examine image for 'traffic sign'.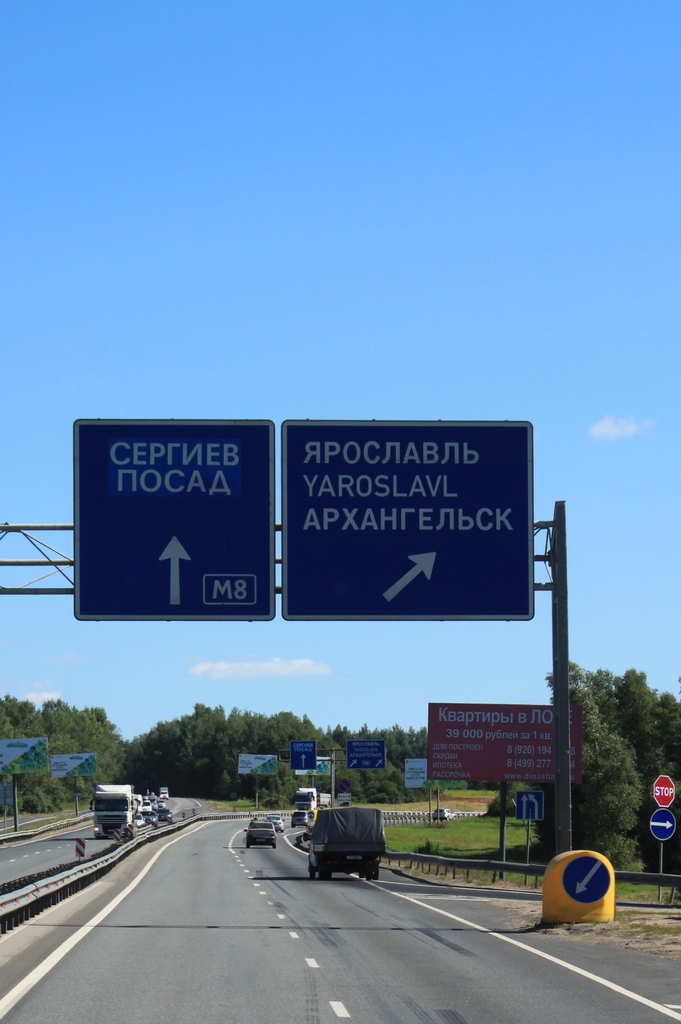
Examination result: 431, 703, 593, 785.
